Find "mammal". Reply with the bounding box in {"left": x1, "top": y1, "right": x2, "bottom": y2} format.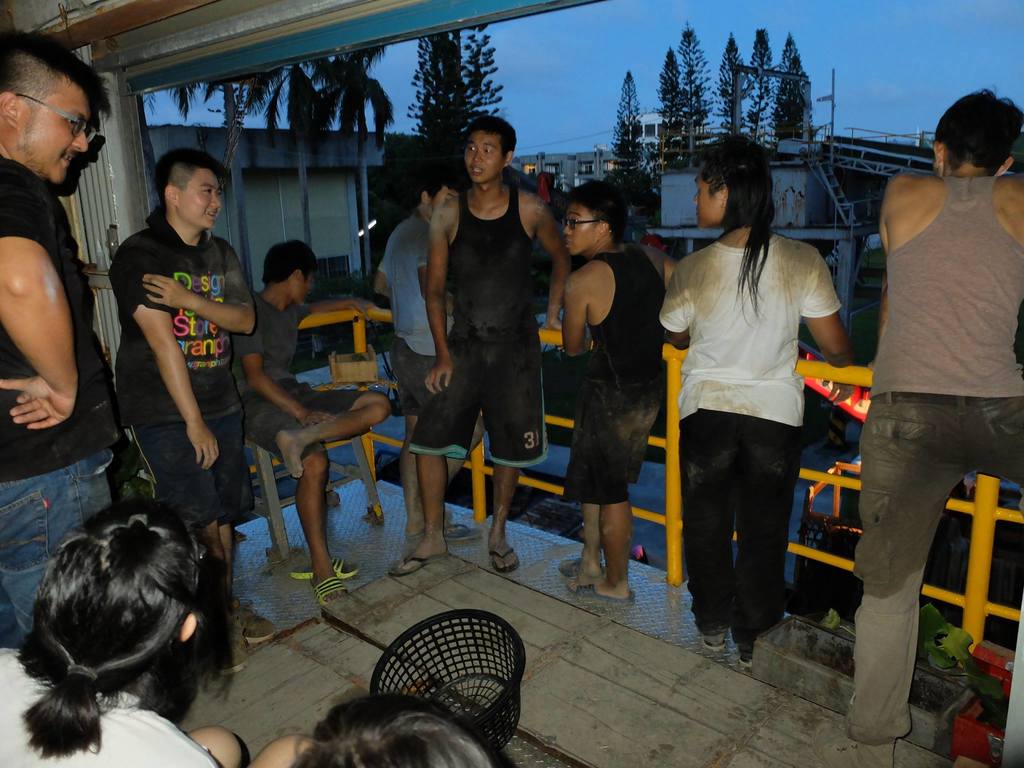
{"left": 0, "top": 31, "right": 119, "bottom": 648}.
